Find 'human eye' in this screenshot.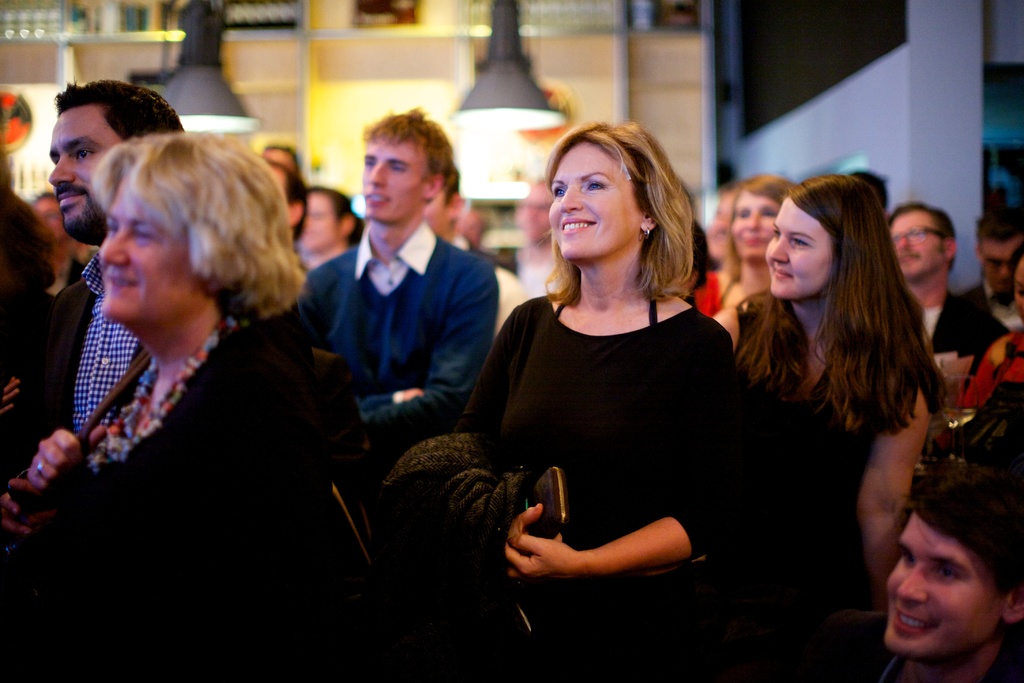
The bounding box for 'human eye' is region(901, 546, 915, 567).
